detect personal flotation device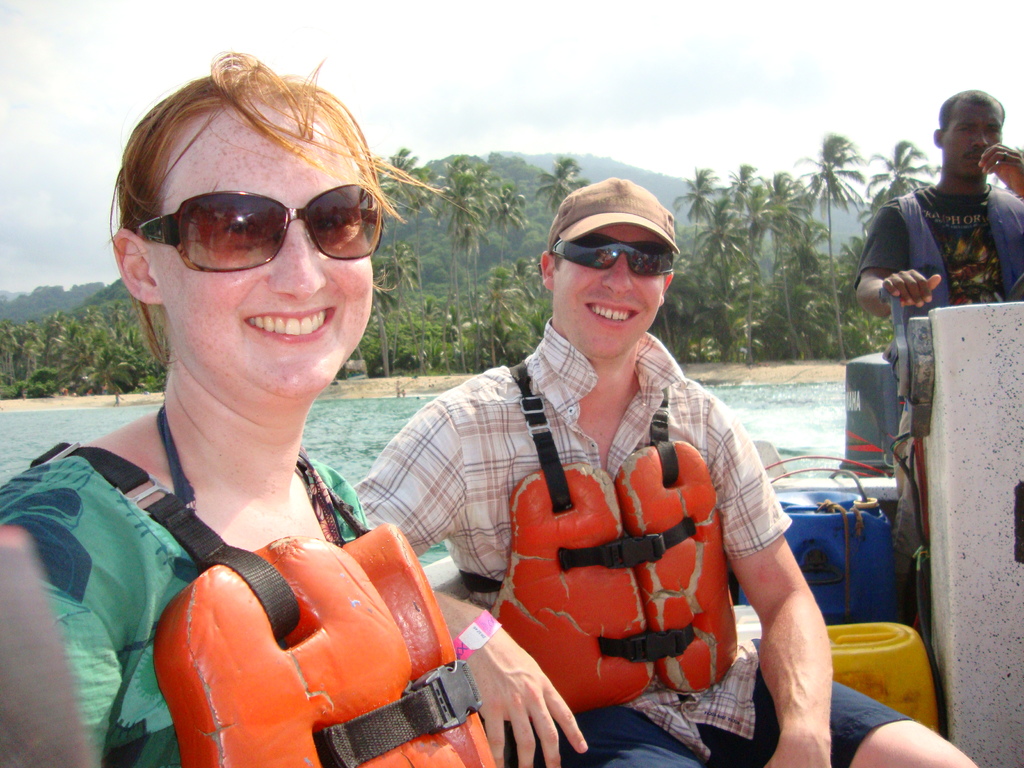
pyautogui.locateOnScreen(28, 434, 502, 767)
